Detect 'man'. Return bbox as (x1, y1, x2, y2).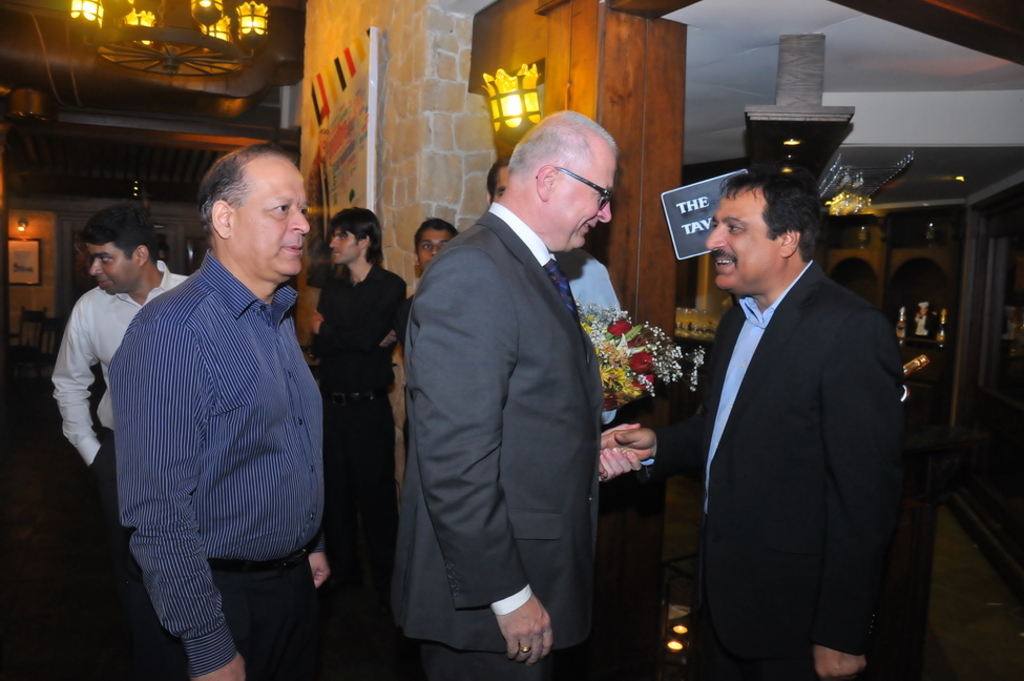
(411, 220, 454, 288).
